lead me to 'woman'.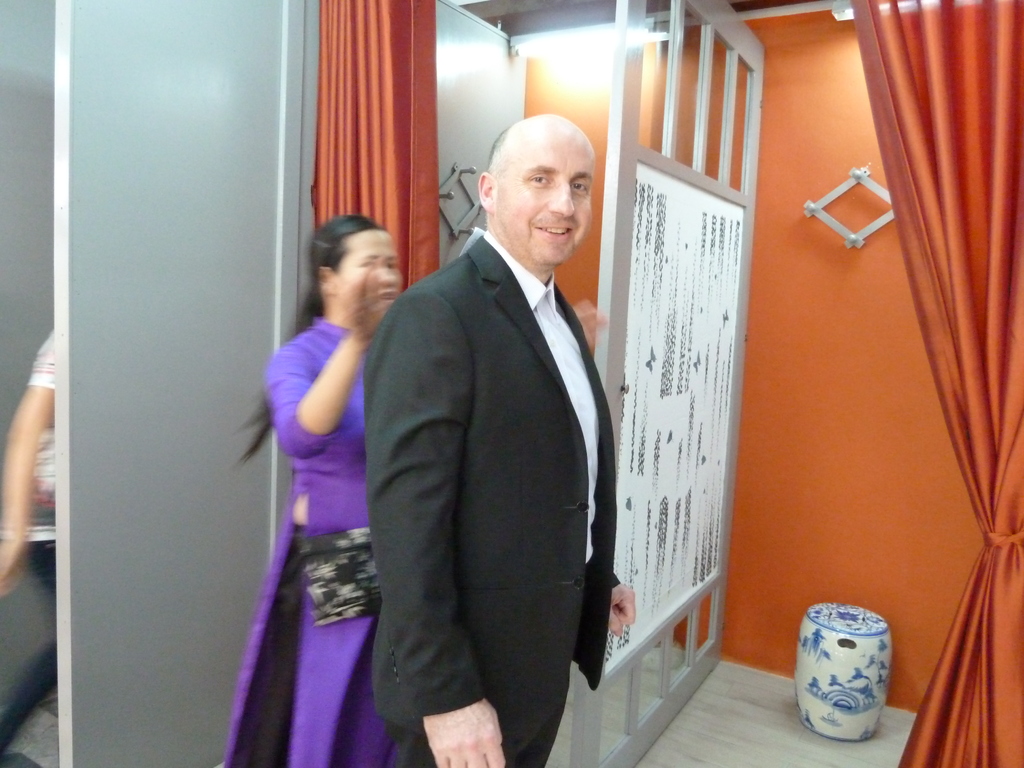
Lead to {"x1": 0, "y1": 324, "x2": 61, "y2": 767}.
